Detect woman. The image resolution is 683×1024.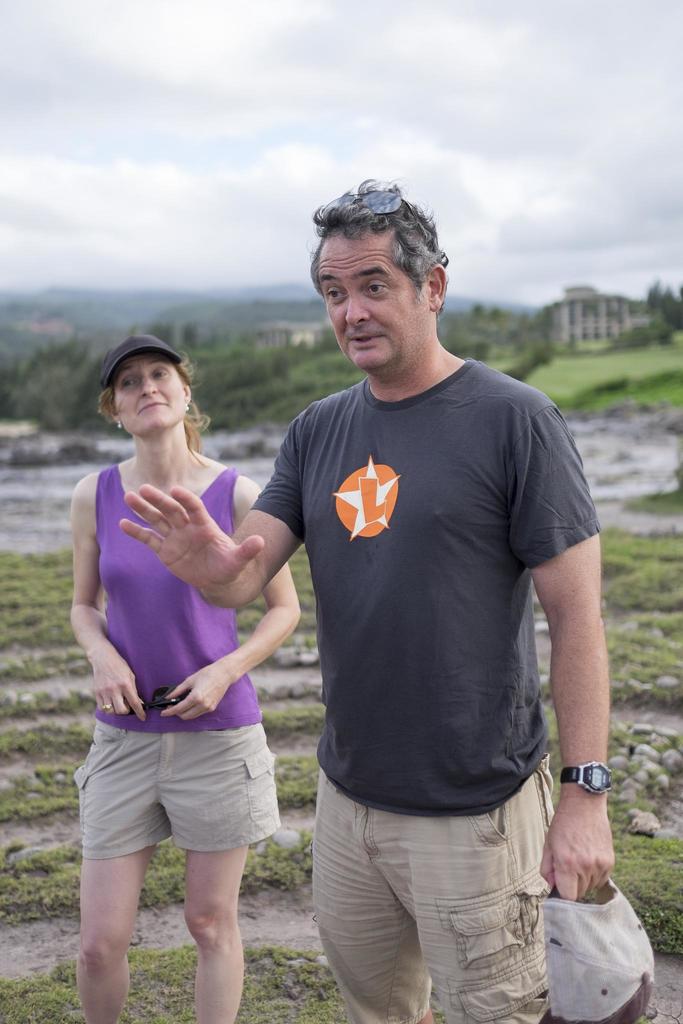
<region>53, 312, 311, 1019</region>.
